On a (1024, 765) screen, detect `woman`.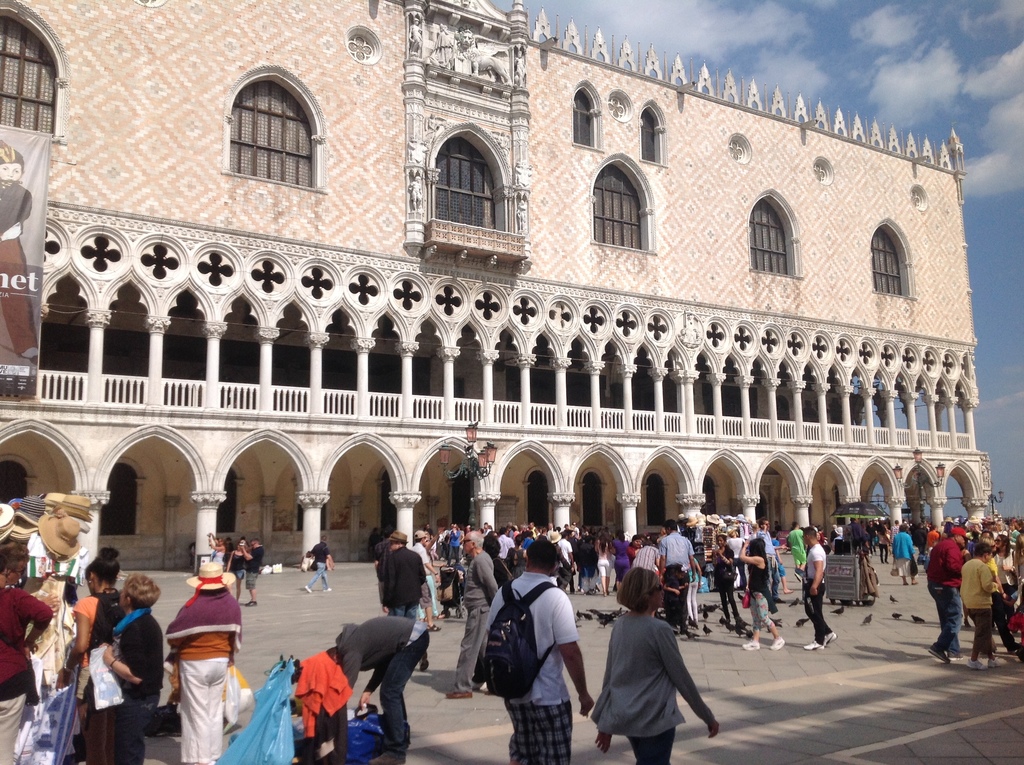
705/534/740/626.
